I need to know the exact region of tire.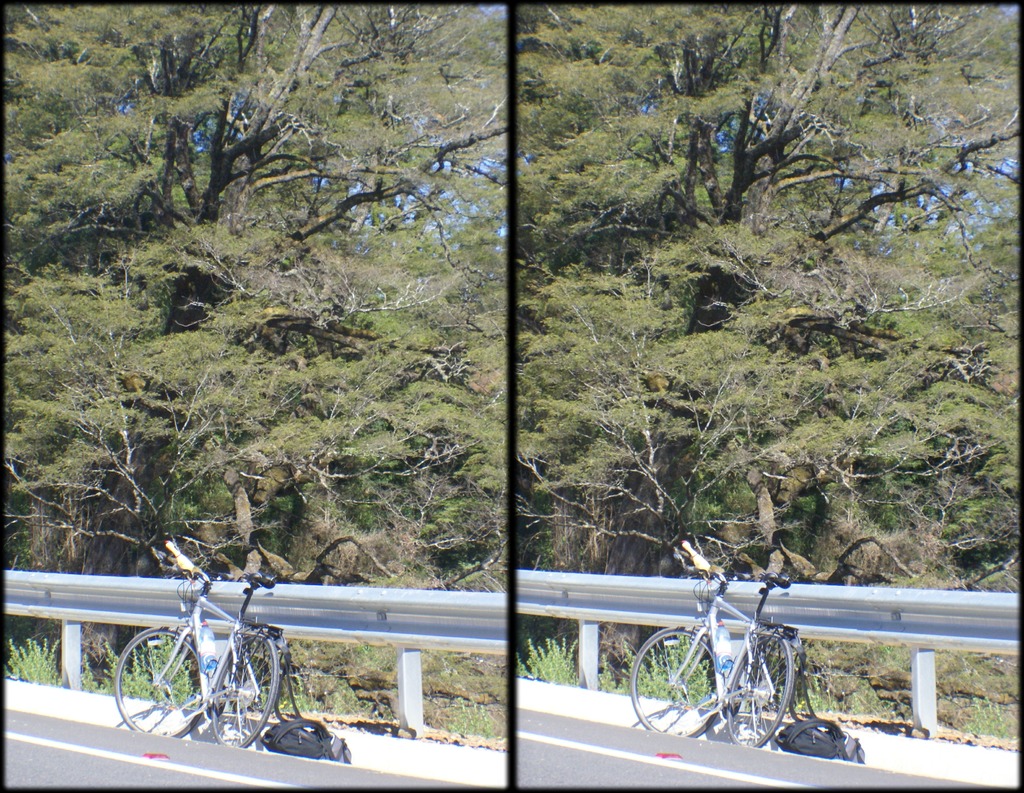
Region: rect(112, 625, 212, 739).
